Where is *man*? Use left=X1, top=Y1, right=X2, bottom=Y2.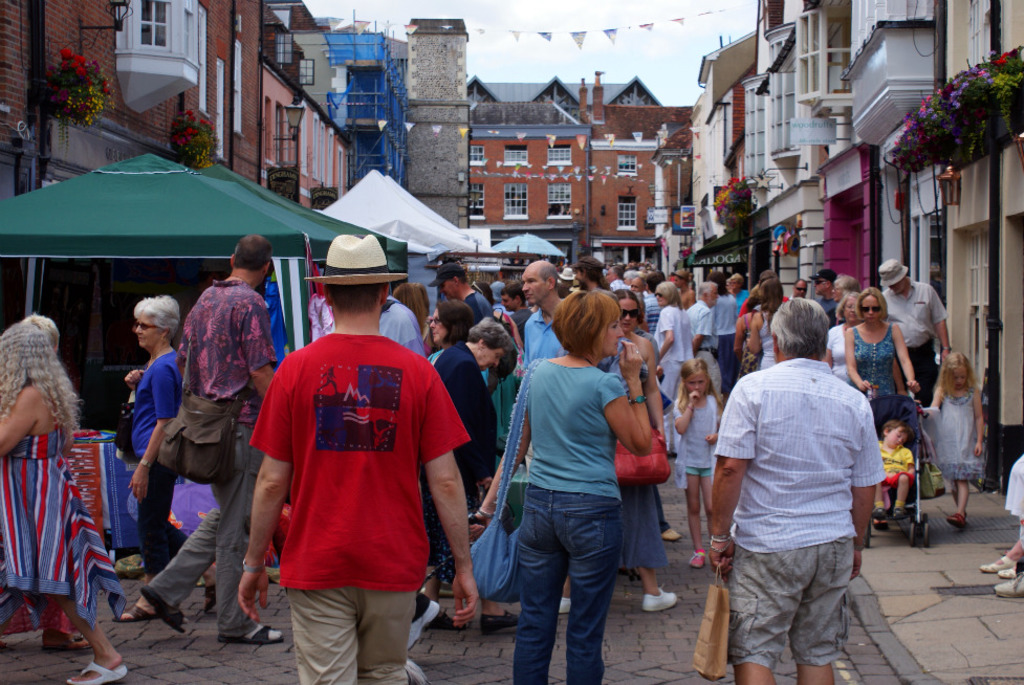
left=521, top=260, right=569, bottom=368.
